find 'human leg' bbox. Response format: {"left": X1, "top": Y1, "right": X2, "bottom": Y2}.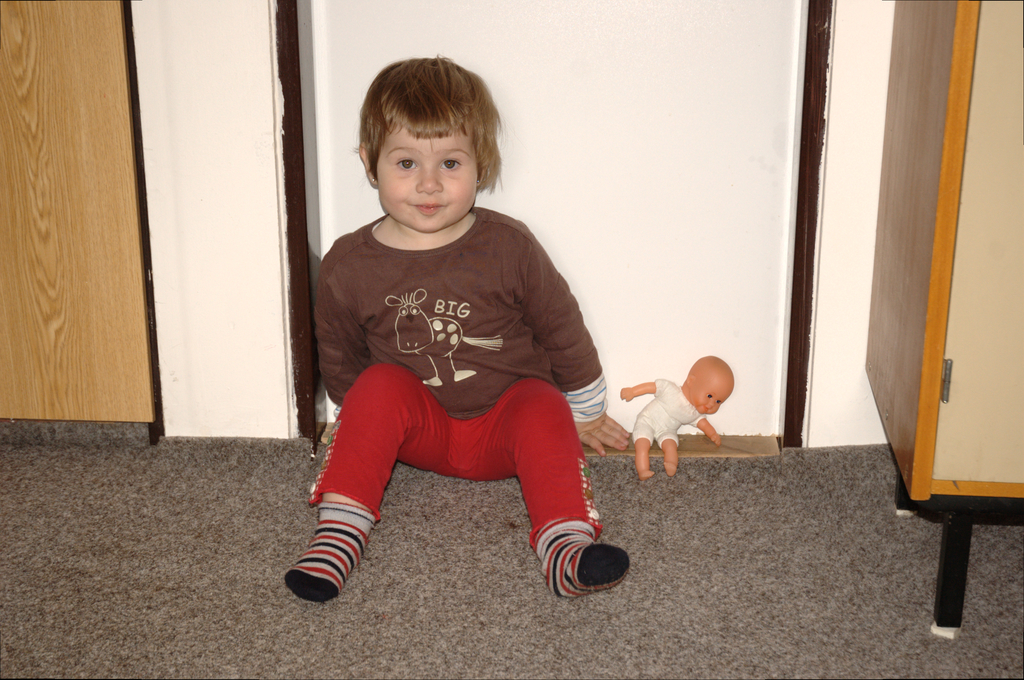
{"left": 282, "top": 362, "right": 444, "bottom": 599}.
